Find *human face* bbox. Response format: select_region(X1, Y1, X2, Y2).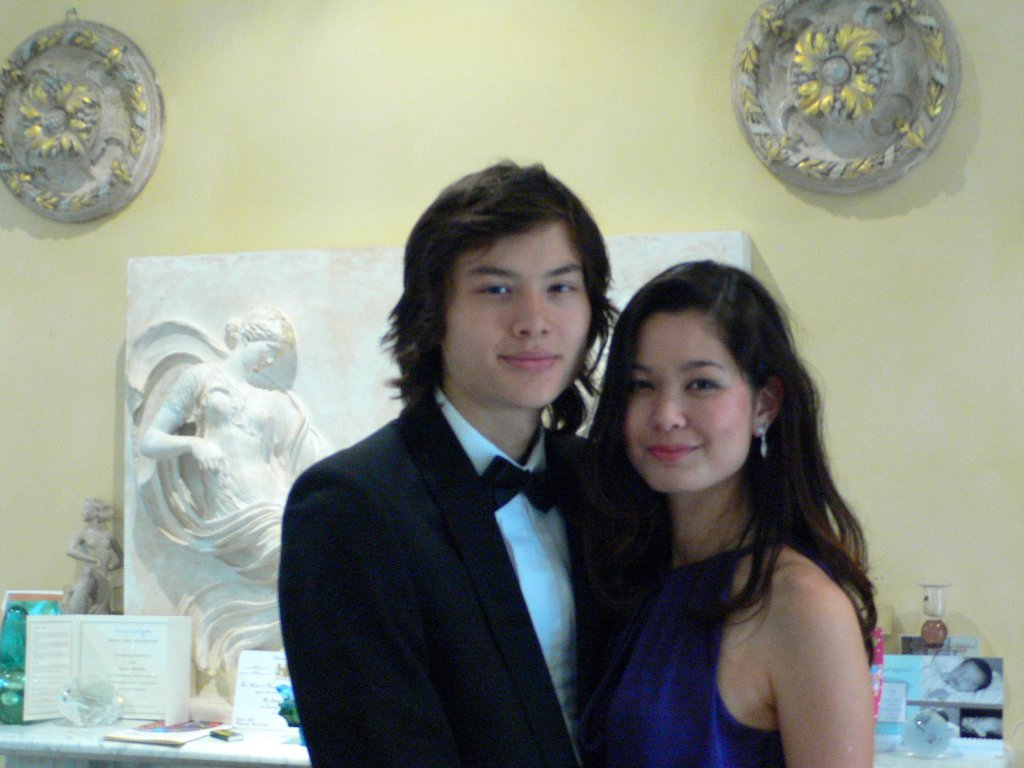
select_region(244, 341, 288, 373).
